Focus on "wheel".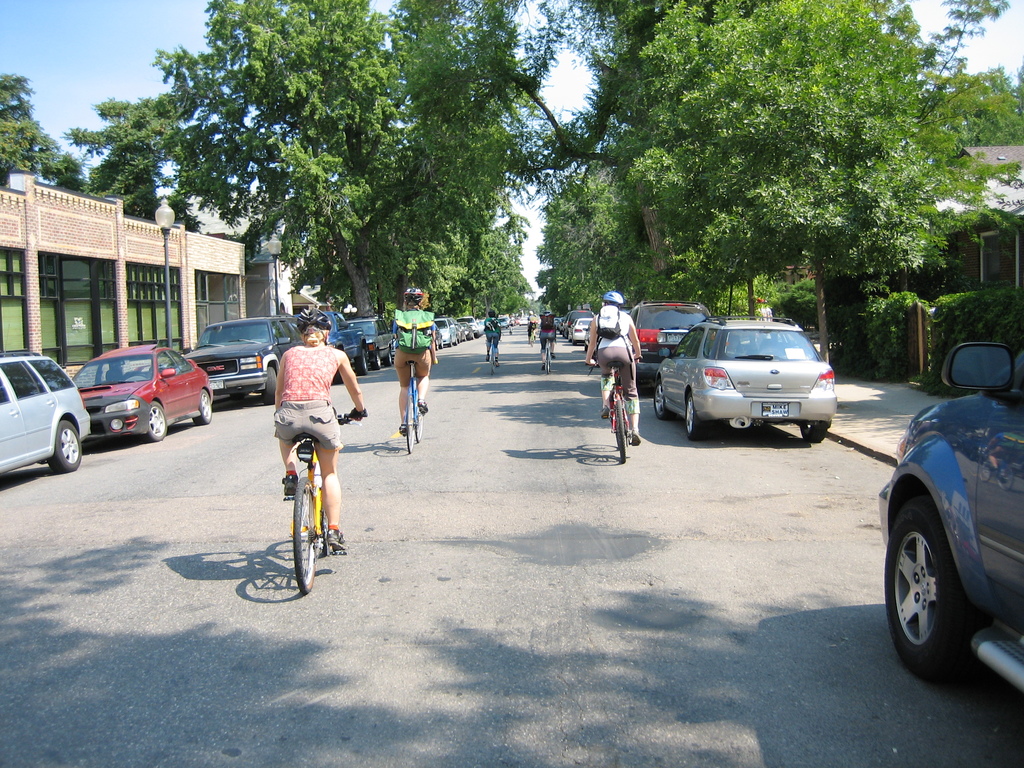
Focused at (439, 337, 444, 348).
